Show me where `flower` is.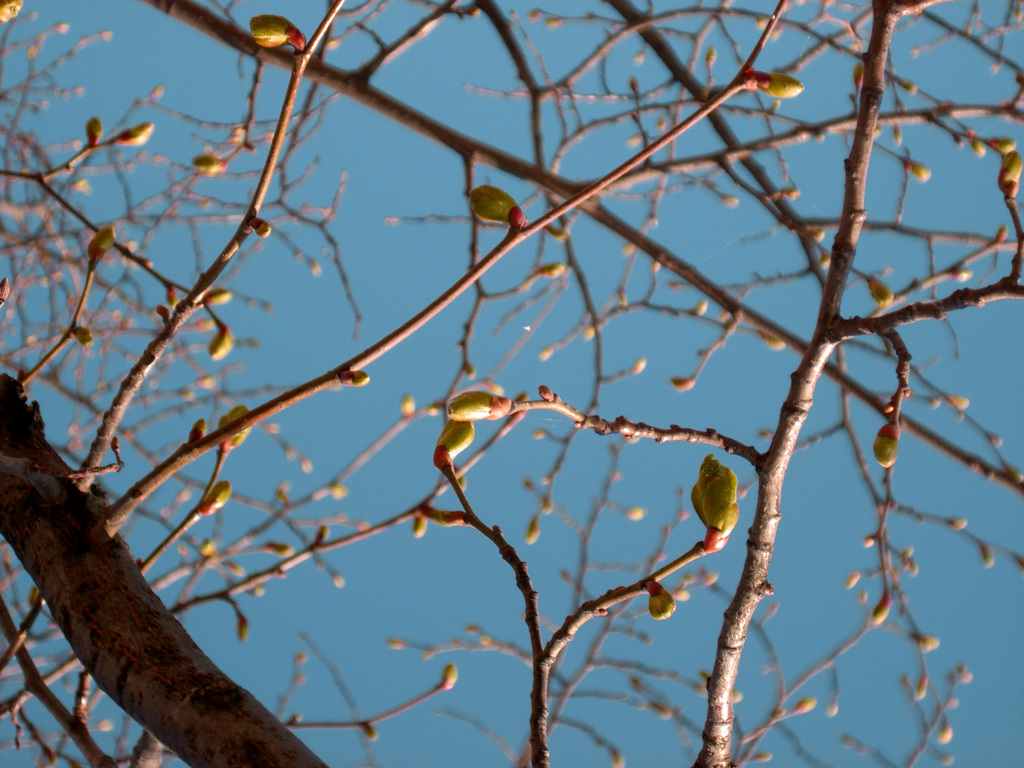
`flower` is at (x1=419, y1=508, x2=471, y2=528).
